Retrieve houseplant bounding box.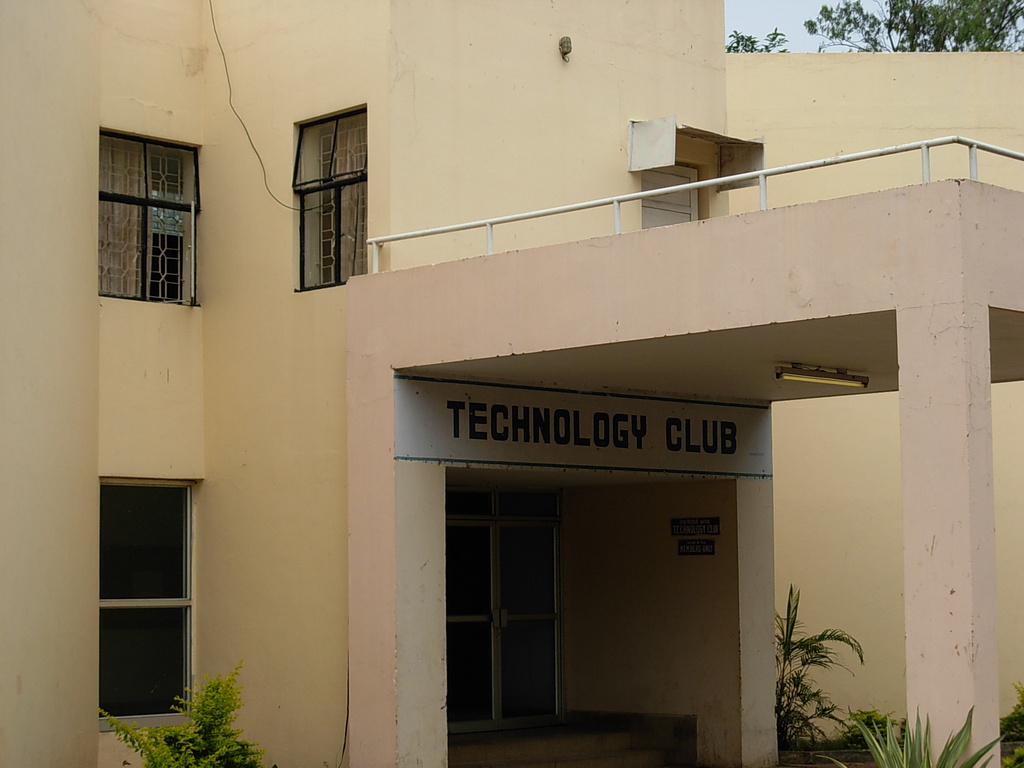
Bounding box: {"left": 767, "top": 590, "right": 861, "bottom": 748}.
